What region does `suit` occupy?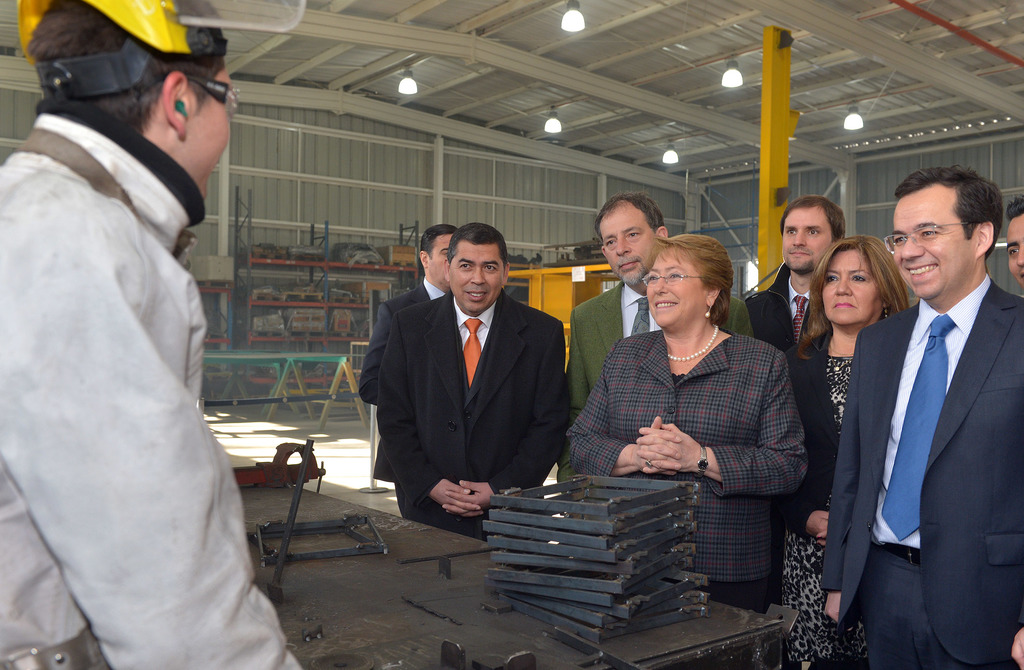
box(847, 178, 1017, 659).
